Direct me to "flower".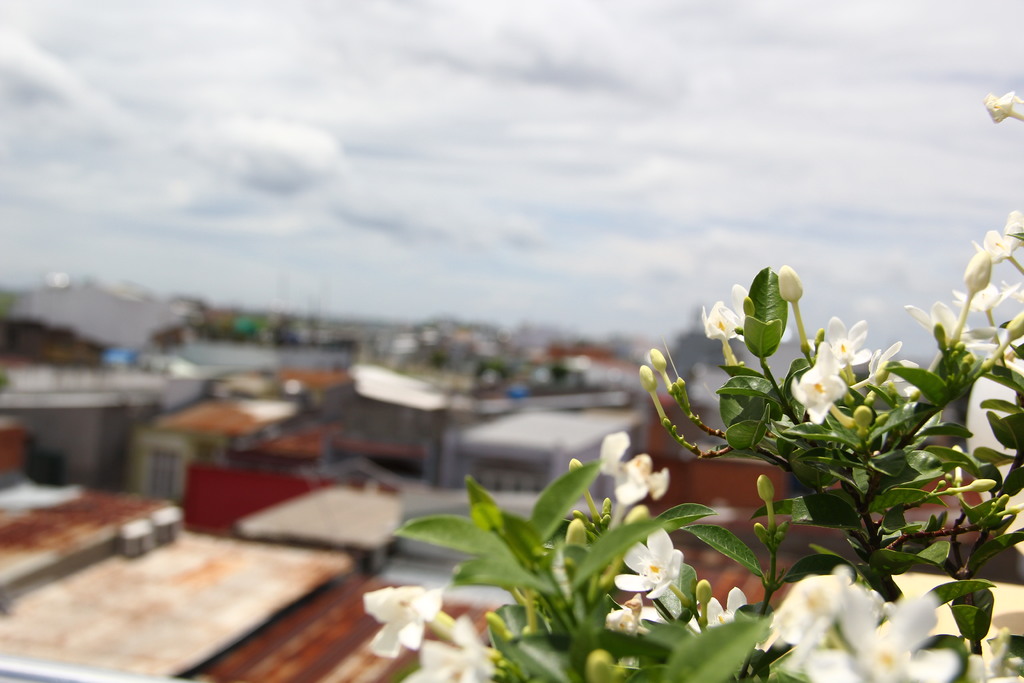
Direction: l=787, t=352, r=845, b=429.
